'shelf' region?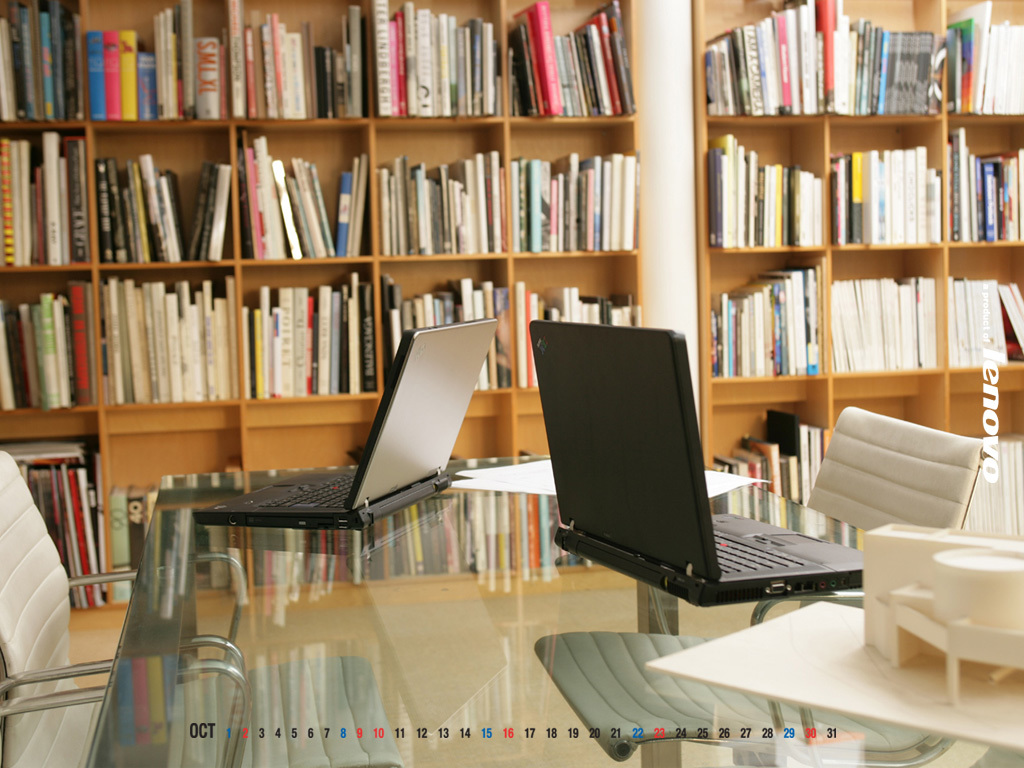
{"left": 375, "top": 113, "right": 514, "bottom": 258}
